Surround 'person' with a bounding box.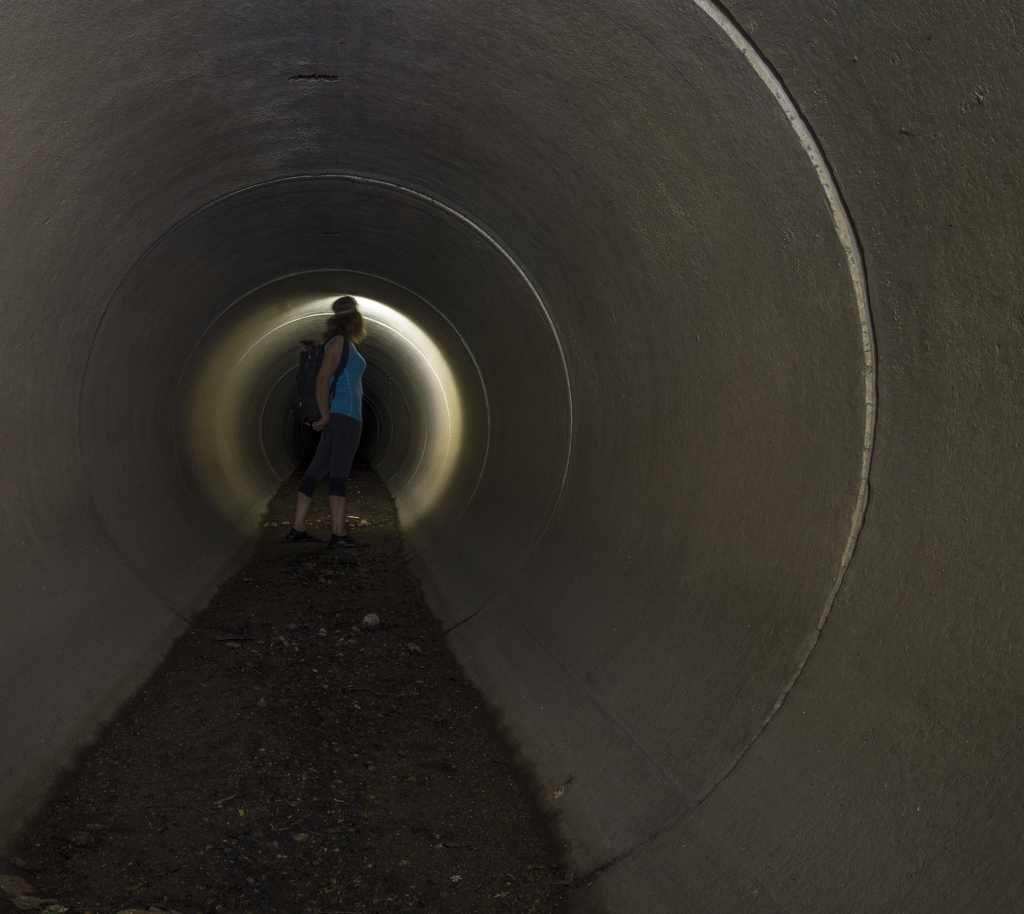
[x1=291, y1=289, x2=377, y2=544].
